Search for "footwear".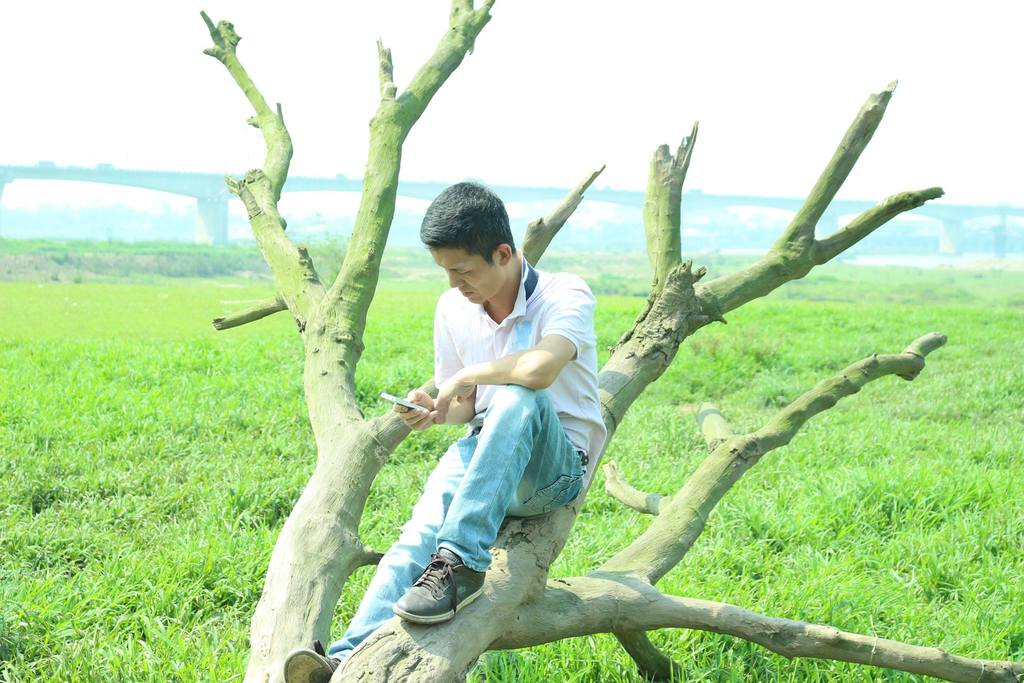
Found at bbox(384, 546, 493, 631).
